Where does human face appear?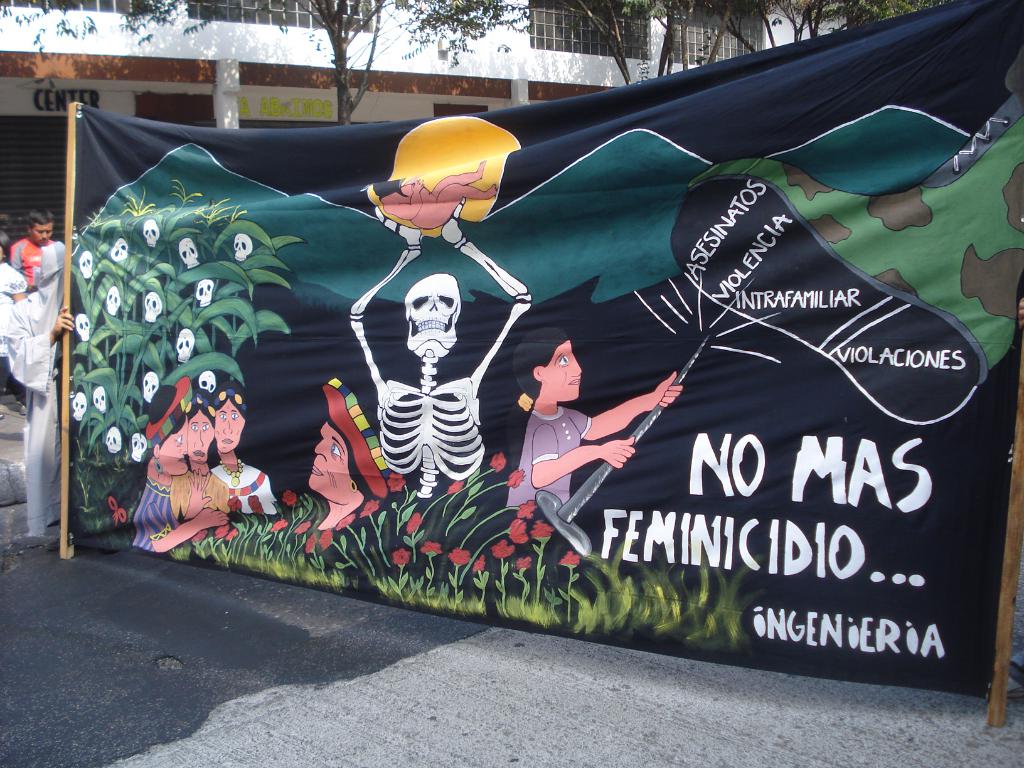
Appears at <region>185, 412, 218, 457</region>.
